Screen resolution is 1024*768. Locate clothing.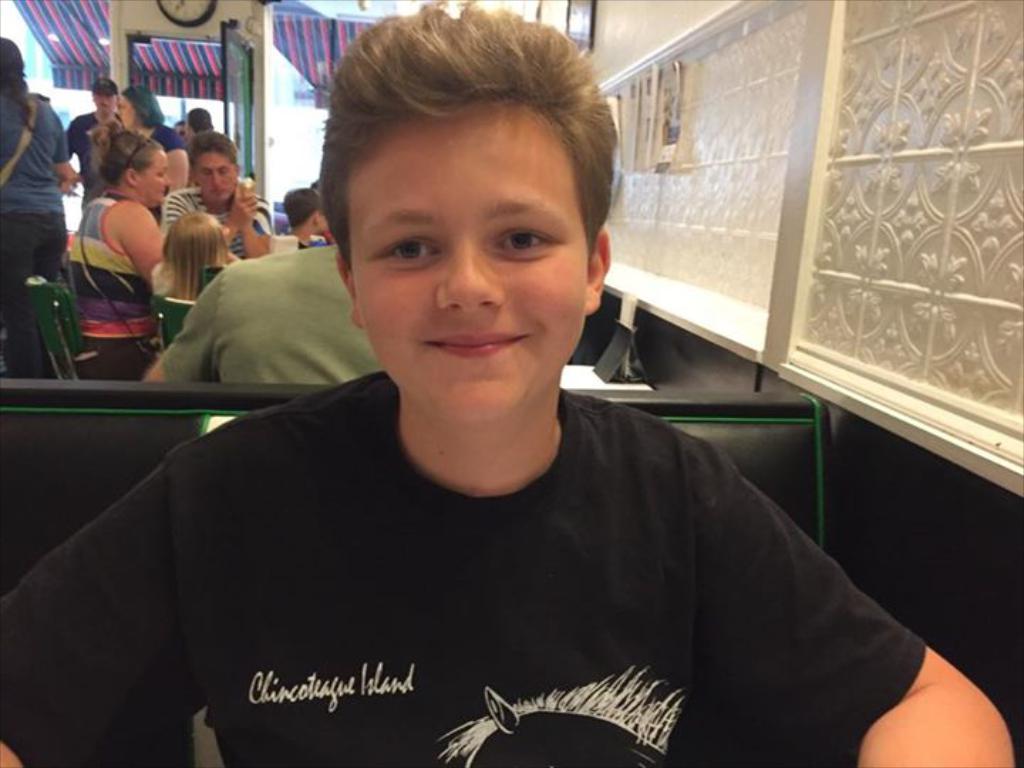
select_region(0, 364, 926, 762).
